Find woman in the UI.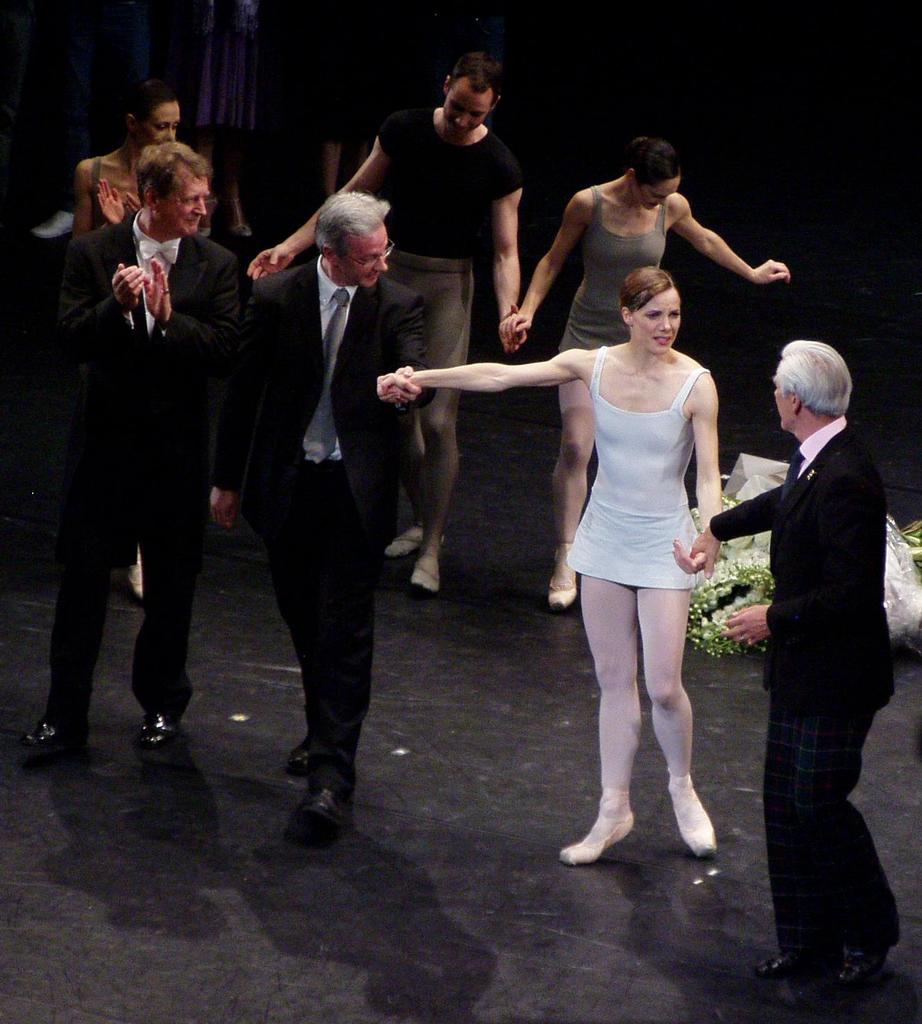
UI element at box=[67, 84, 187, 258].
